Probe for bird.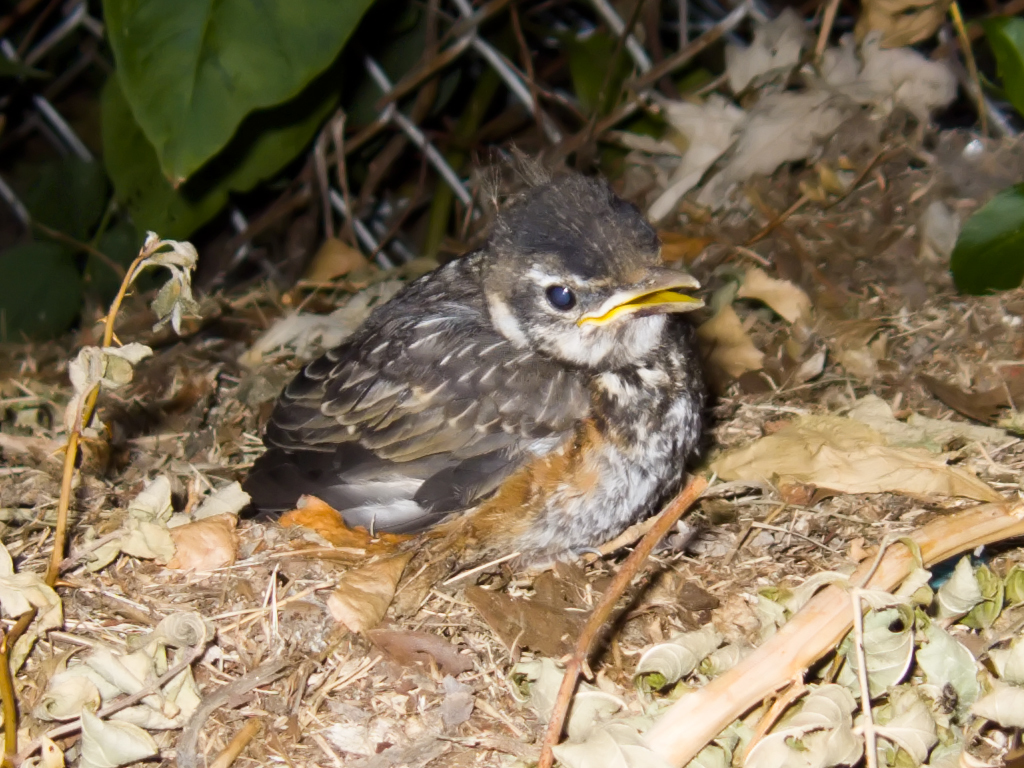
Probe result: x1=235, y1=174, x2=716, y2=599.
